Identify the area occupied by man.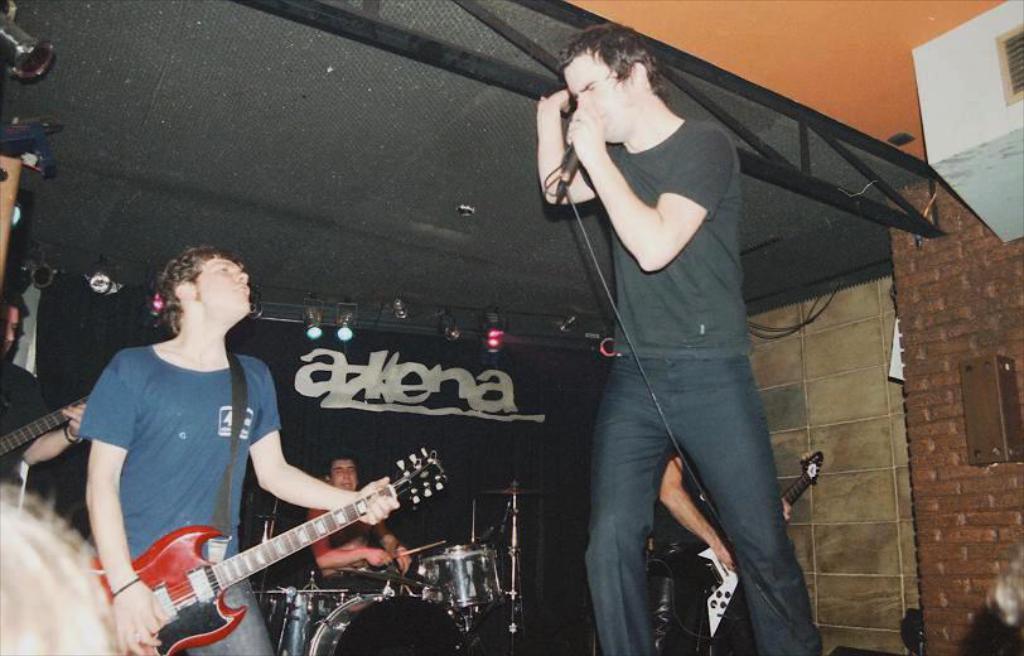
Area: bbox=[527, 11, 826, 655].
